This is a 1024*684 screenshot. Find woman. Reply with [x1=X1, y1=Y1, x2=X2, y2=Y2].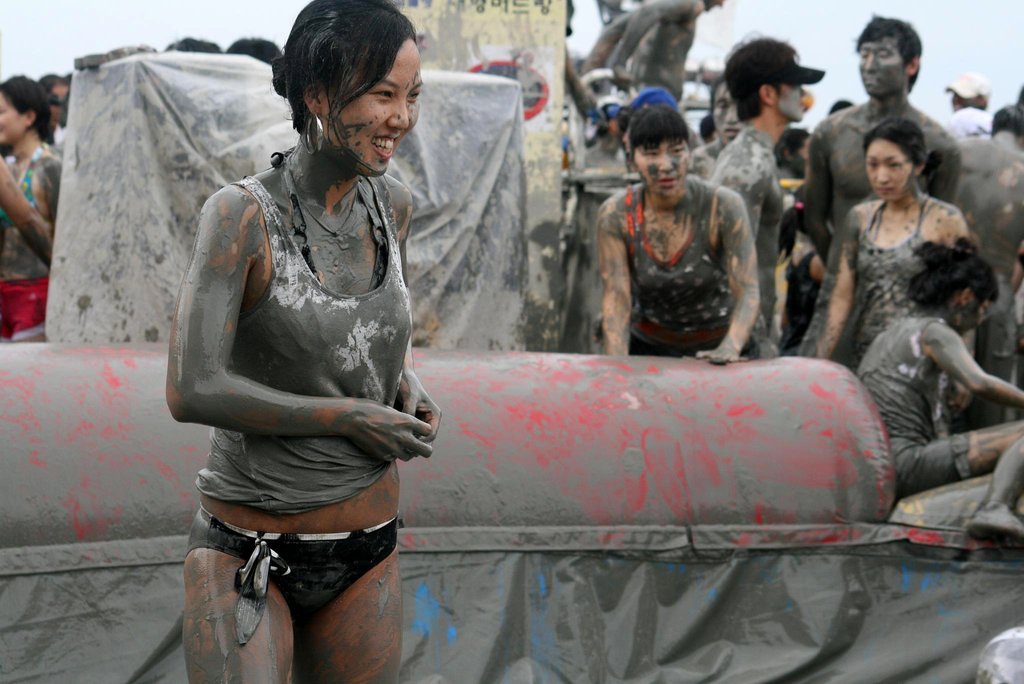
[x1=152, y1=15, x2=447, y2=683].
